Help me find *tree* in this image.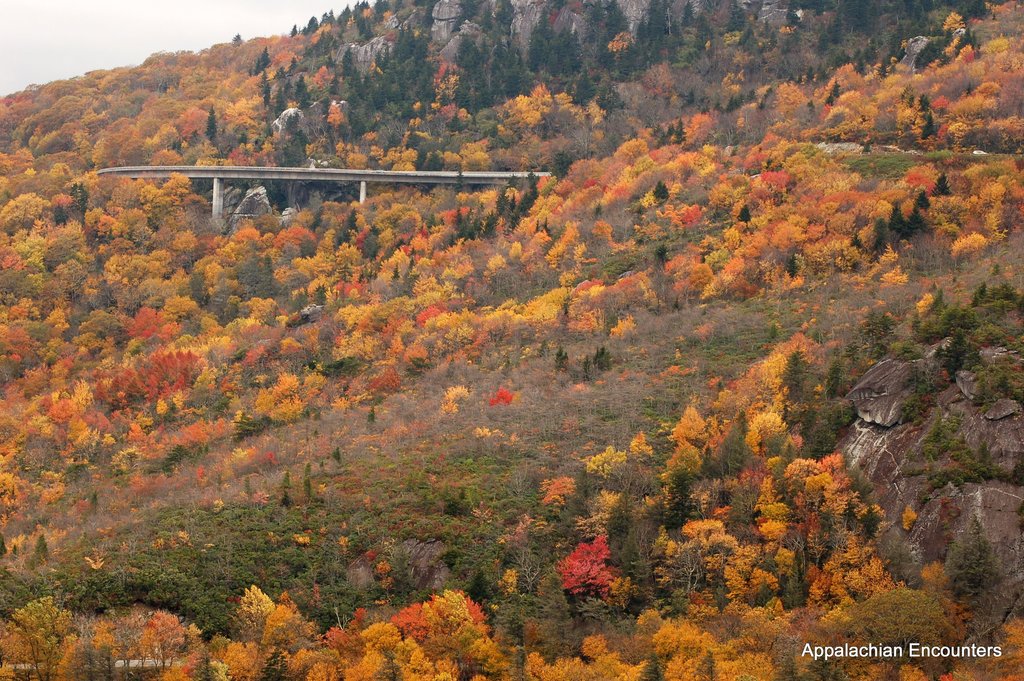
Found it: Rect(733, 1, 749, 31).
